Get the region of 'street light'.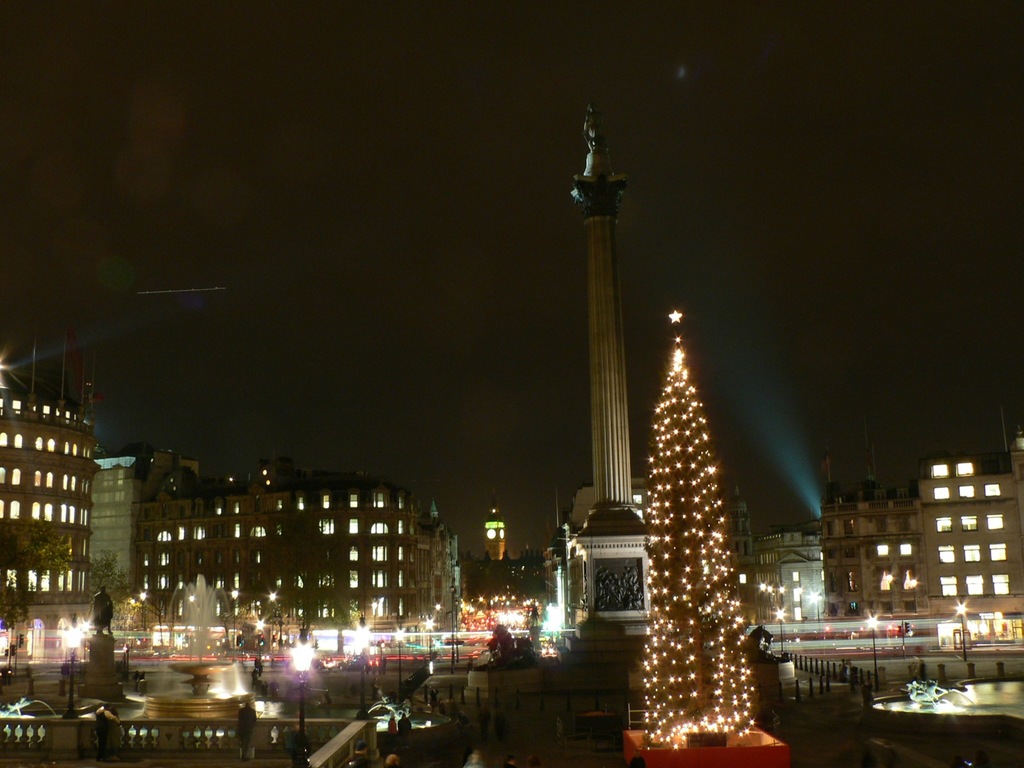
353/610/377/723.
